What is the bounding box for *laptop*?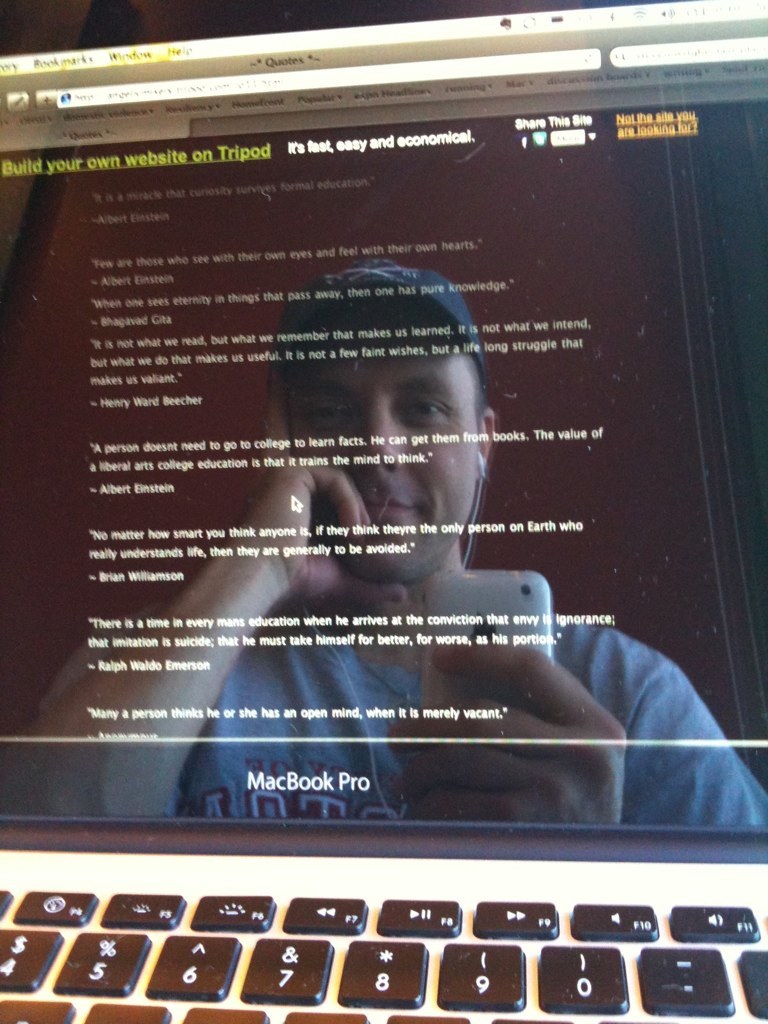
detection(0, 118, 767, 1008).
